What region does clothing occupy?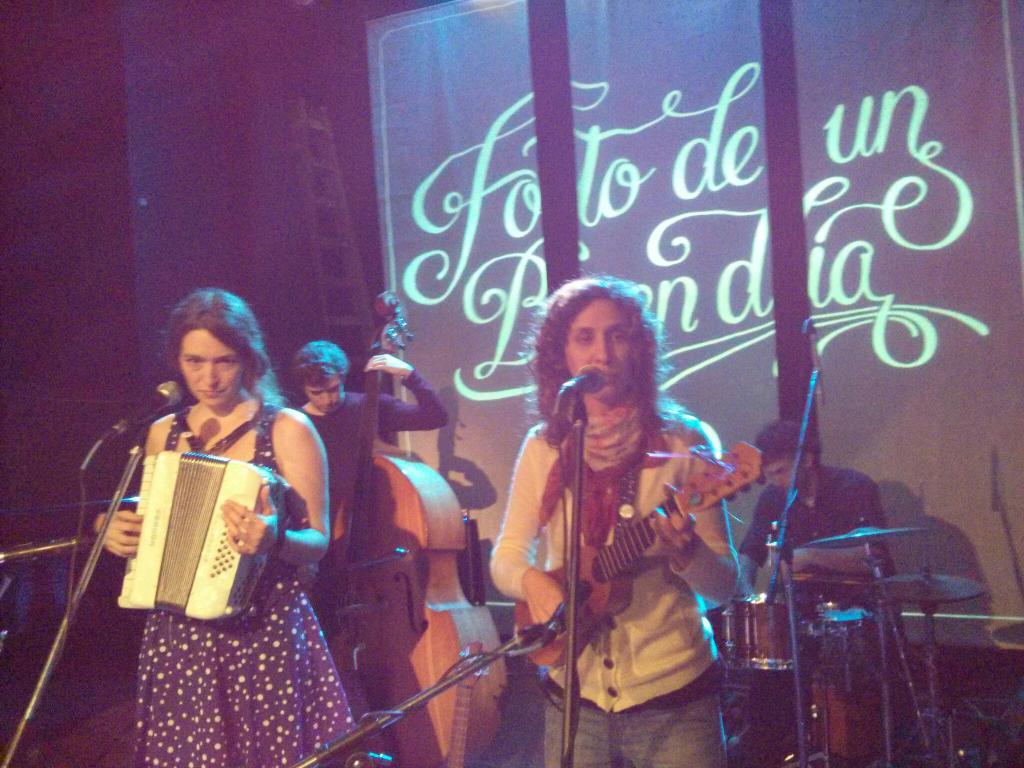
{"left": 126, "top": 400, "right": 368, "bottom": 767}.
